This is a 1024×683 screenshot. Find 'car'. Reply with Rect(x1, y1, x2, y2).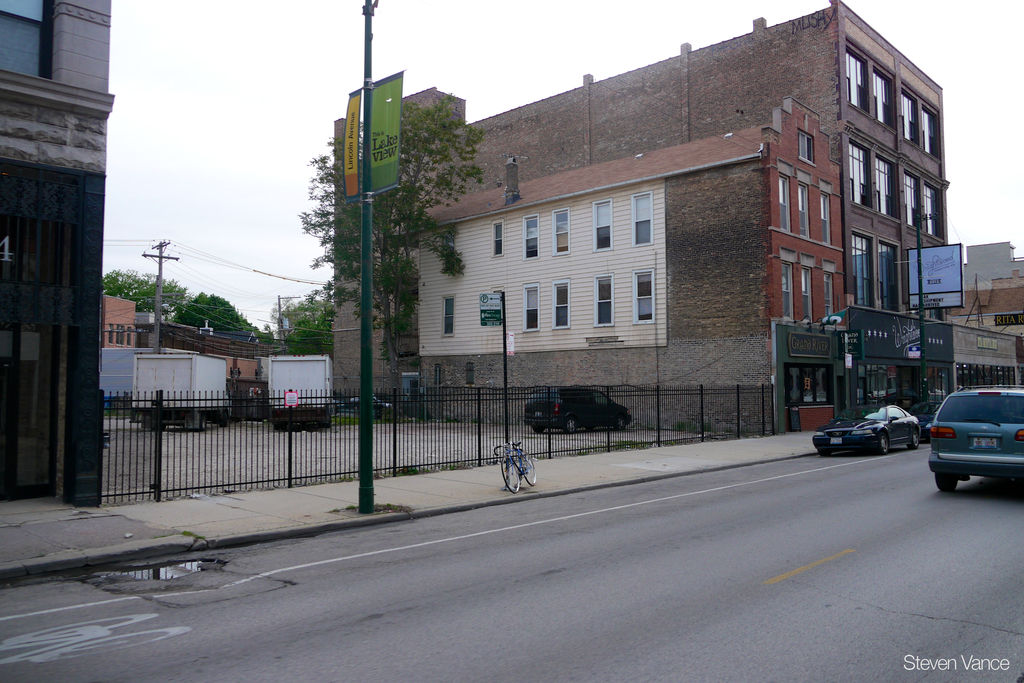
Rect(810, 396, 922, 452).
